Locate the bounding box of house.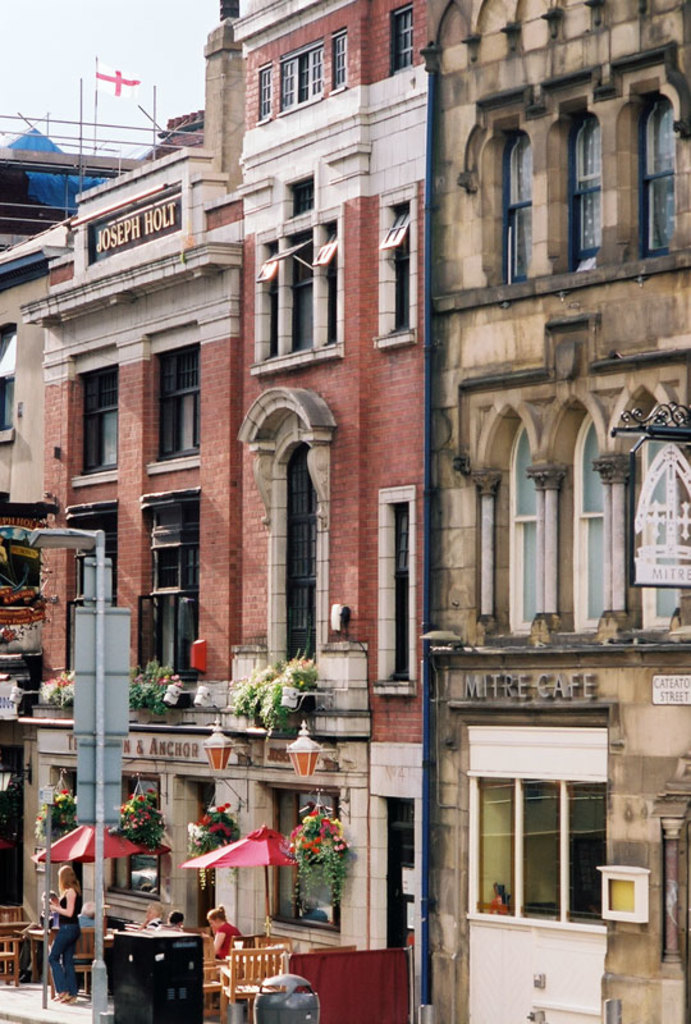
Bounding box: <bbox>0, 0, 690, 1023</bbox>.
